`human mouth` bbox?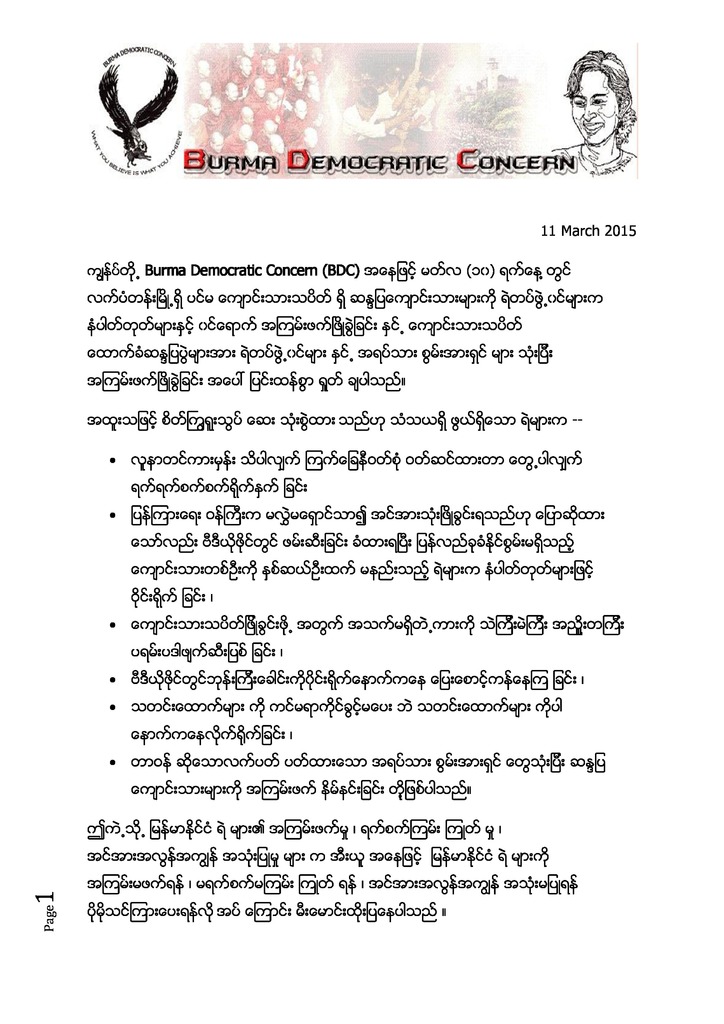
(576, 116, 602, 137)
